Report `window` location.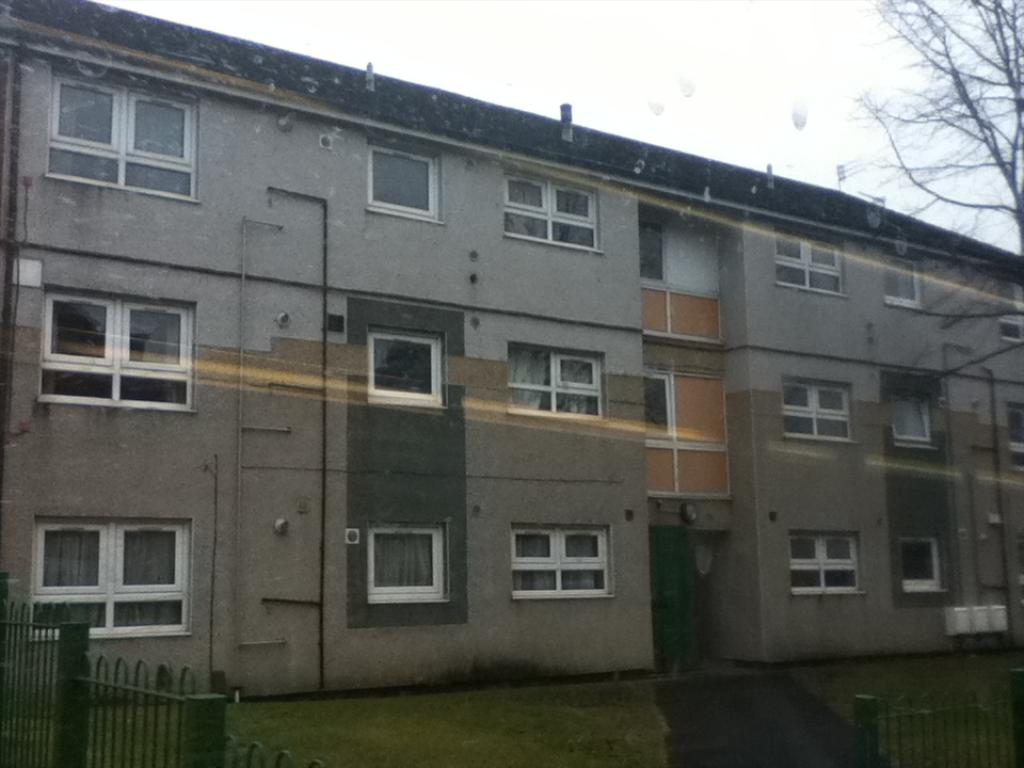
Report: (498,350,605,426).
